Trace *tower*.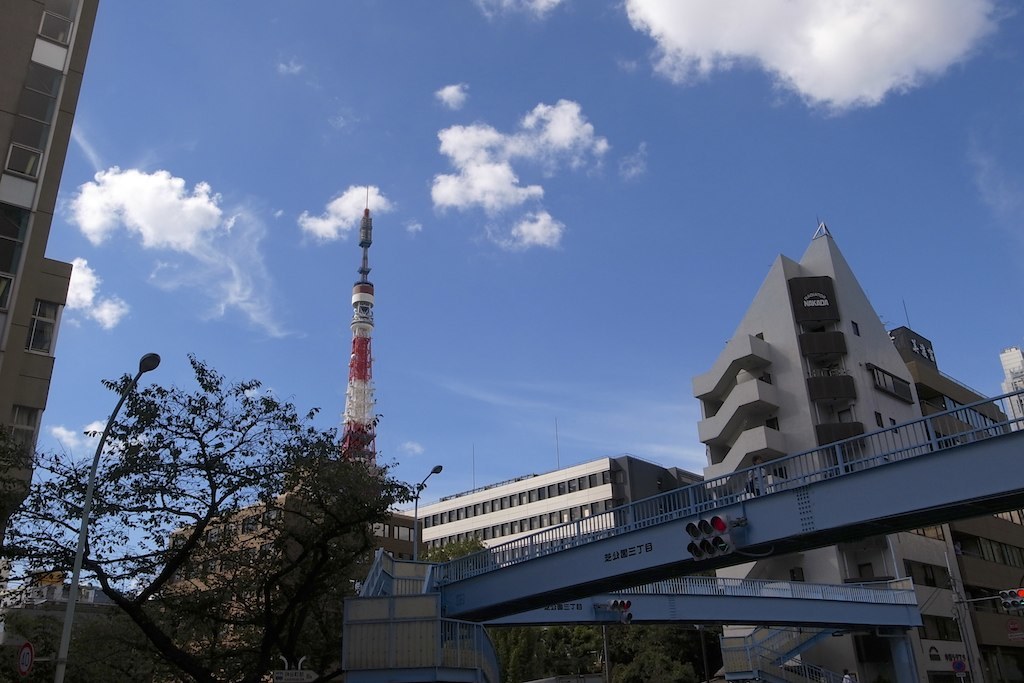
Traced to (left=694, top=215, right=1023, bottom=682).
